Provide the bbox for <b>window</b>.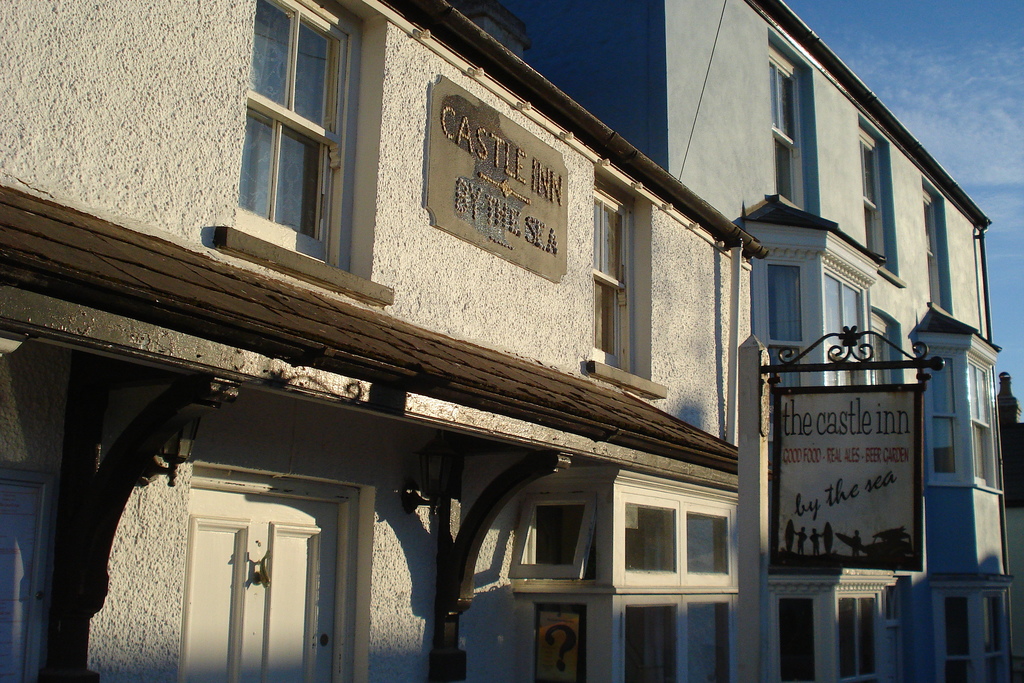
pyautogui.locateOnScreen(225, 10, 362, 245).
